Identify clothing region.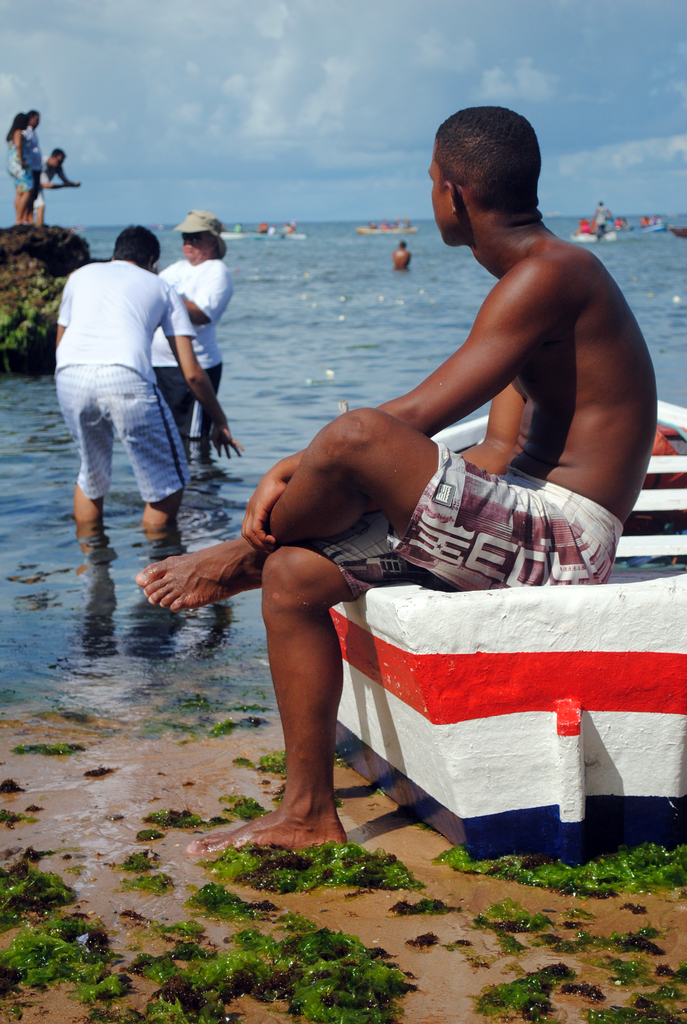
Region: x1=47 y1=245 x2=194 y2=508.
